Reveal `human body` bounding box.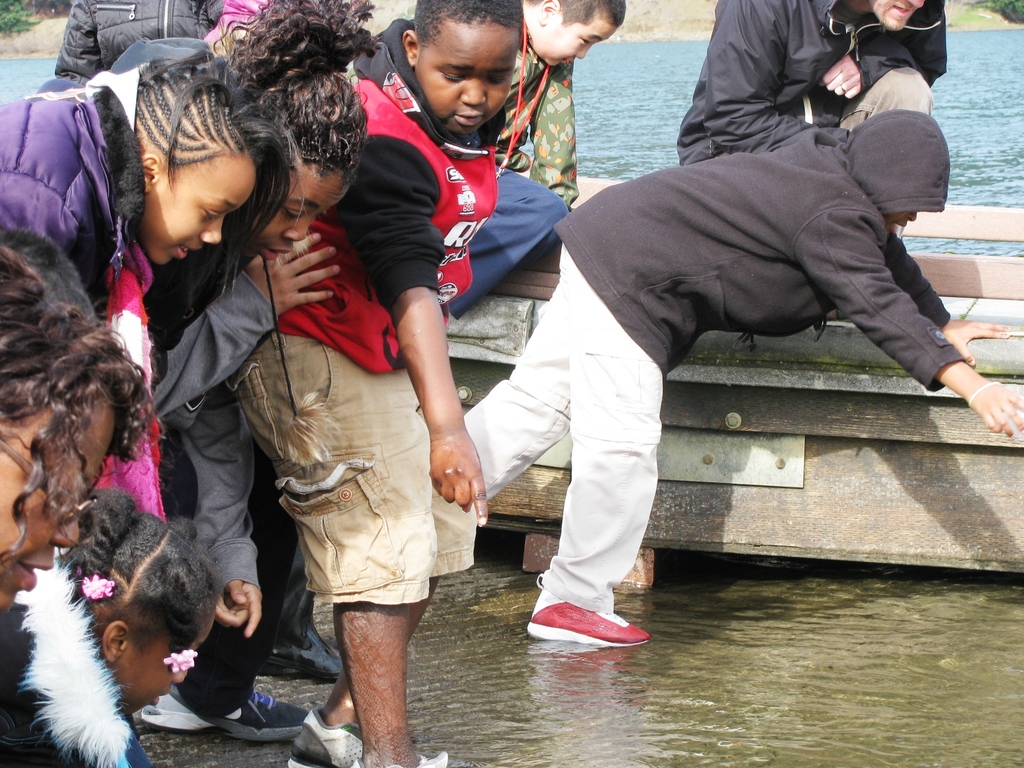
Revealed: {"left": 0, "top": 474, "right": 222, "bottom": 766}.
